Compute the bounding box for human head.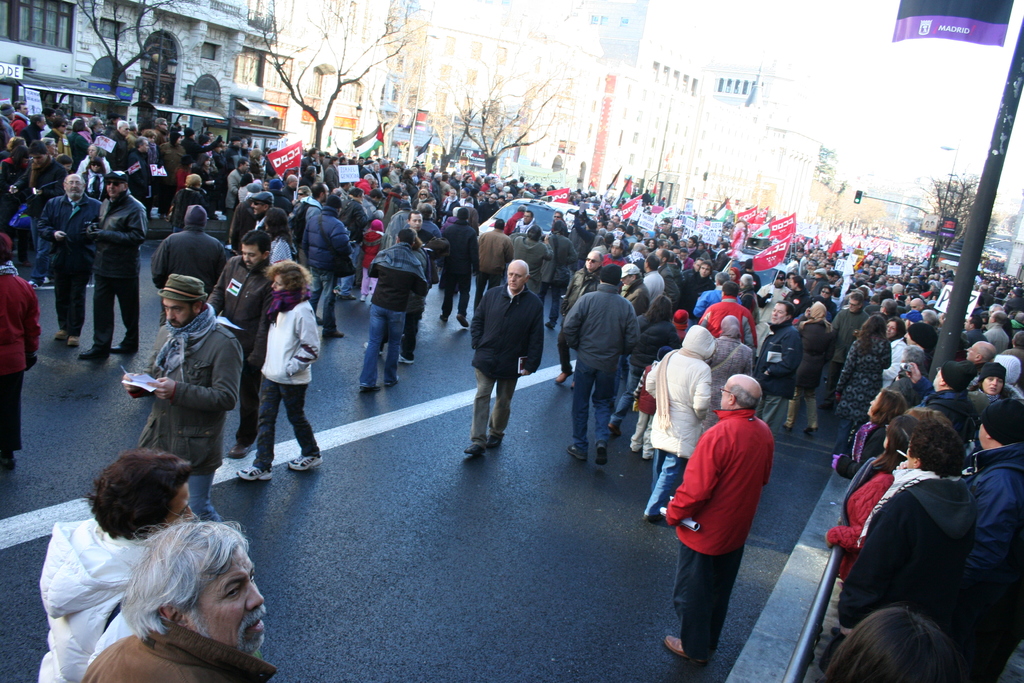
select_region(116, 513, 267, 662).
